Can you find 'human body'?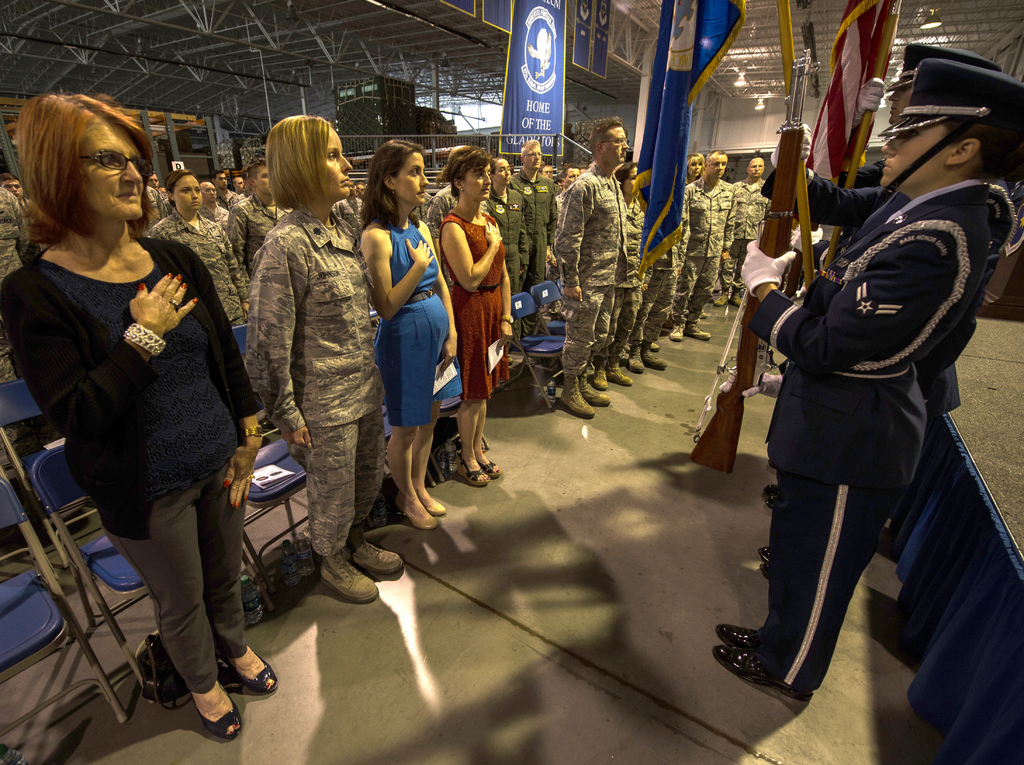
Yes, bounding box: (611, 161, 648, 393).
